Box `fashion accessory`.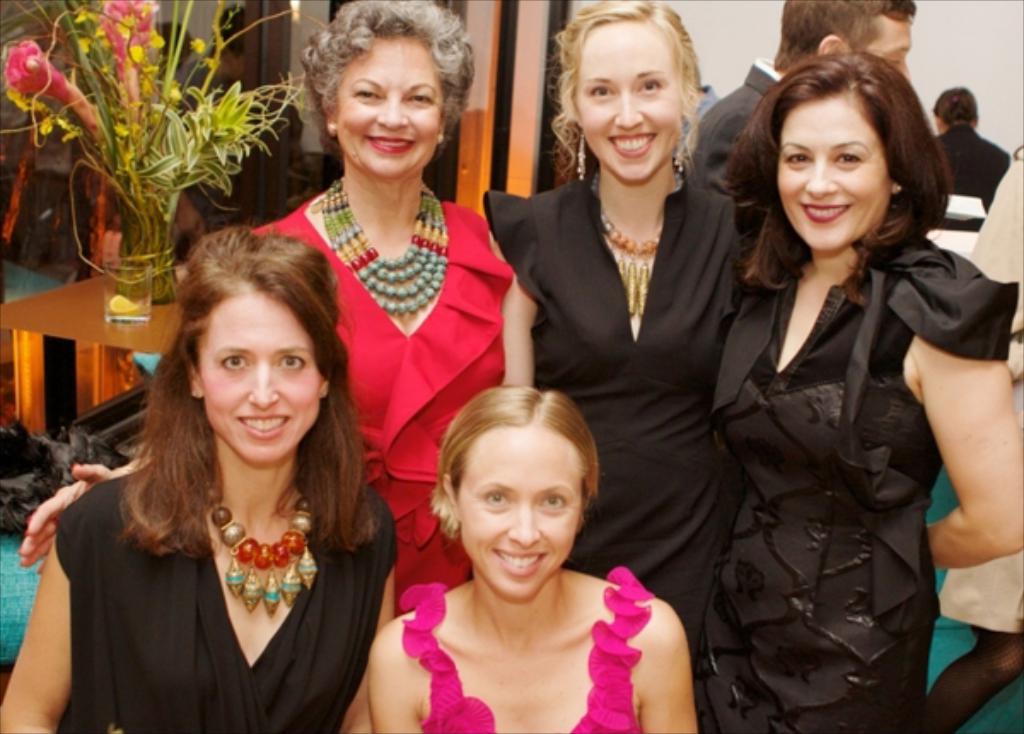
(x1=311, y1=178, x2=451, y2=317).
